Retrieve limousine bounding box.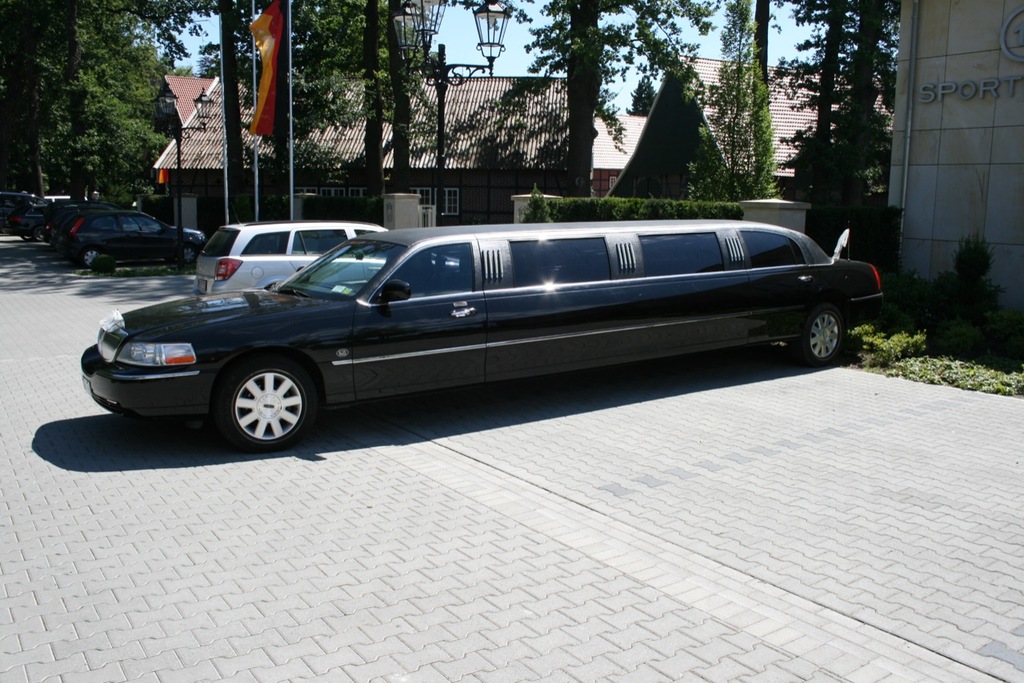
Bounding box: region(80, 217, 884, 453).
